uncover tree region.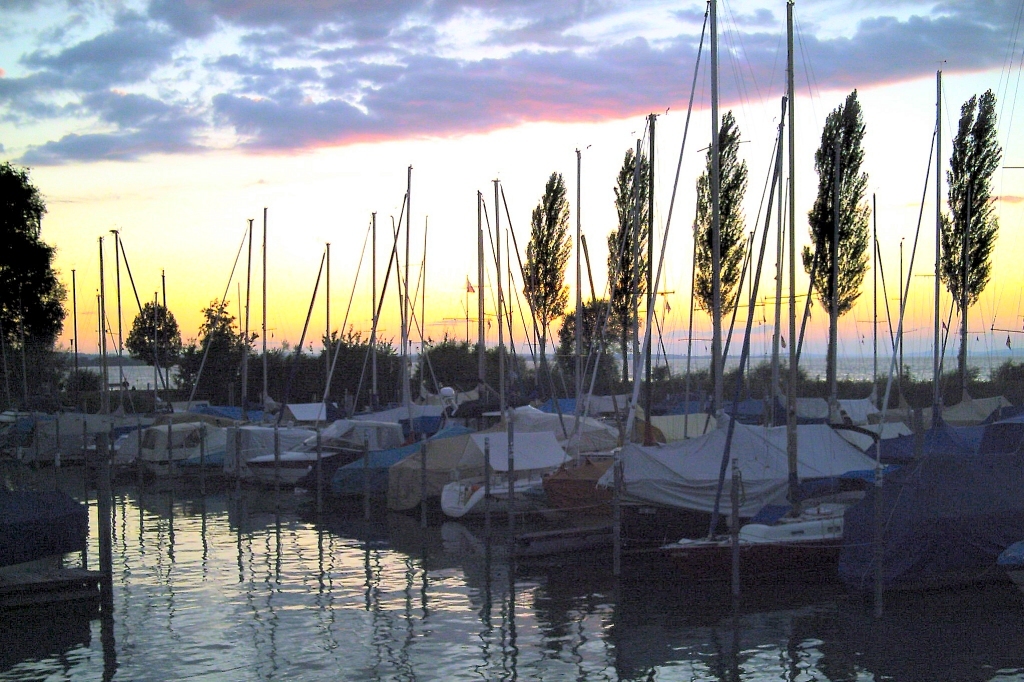
Uncovered: select_region(514, 168, 570, 404).
